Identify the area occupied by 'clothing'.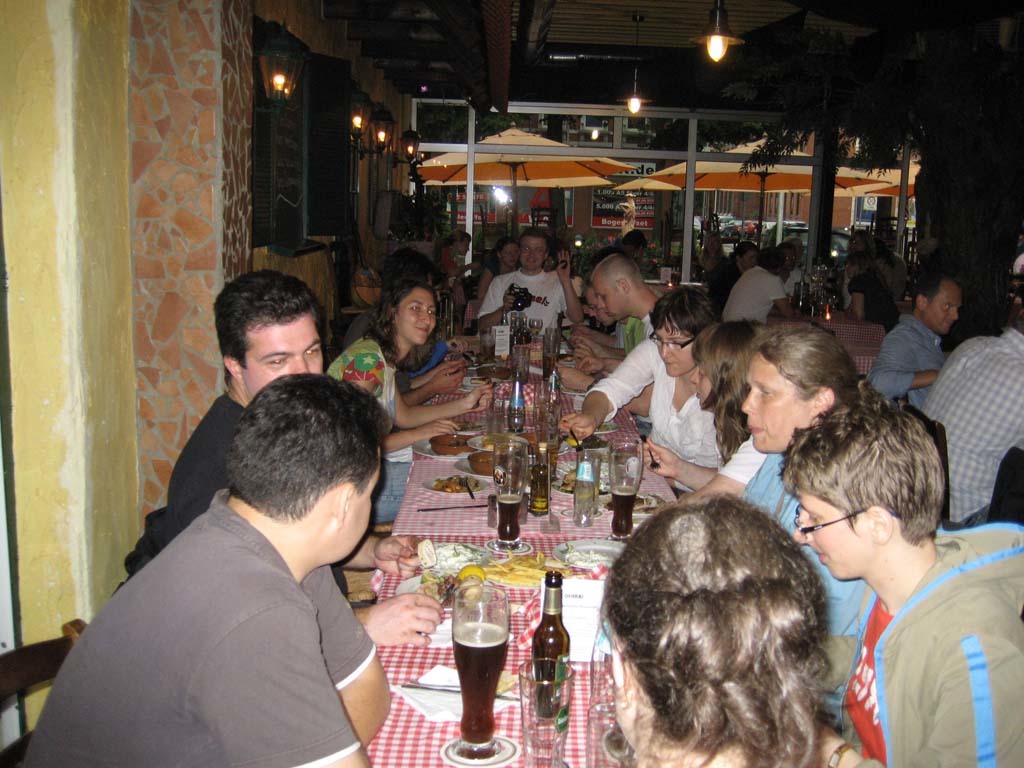
Area: 627, 307, 658, 355.
